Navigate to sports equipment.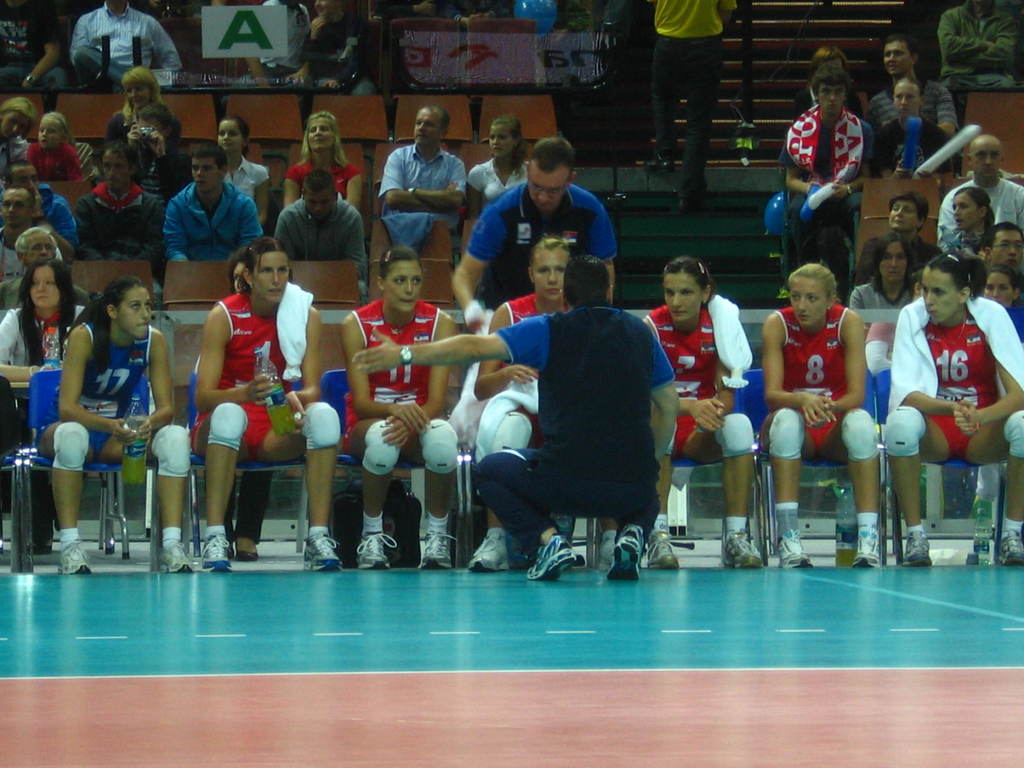
Navigation target: region(604, 527, 644, 579).
